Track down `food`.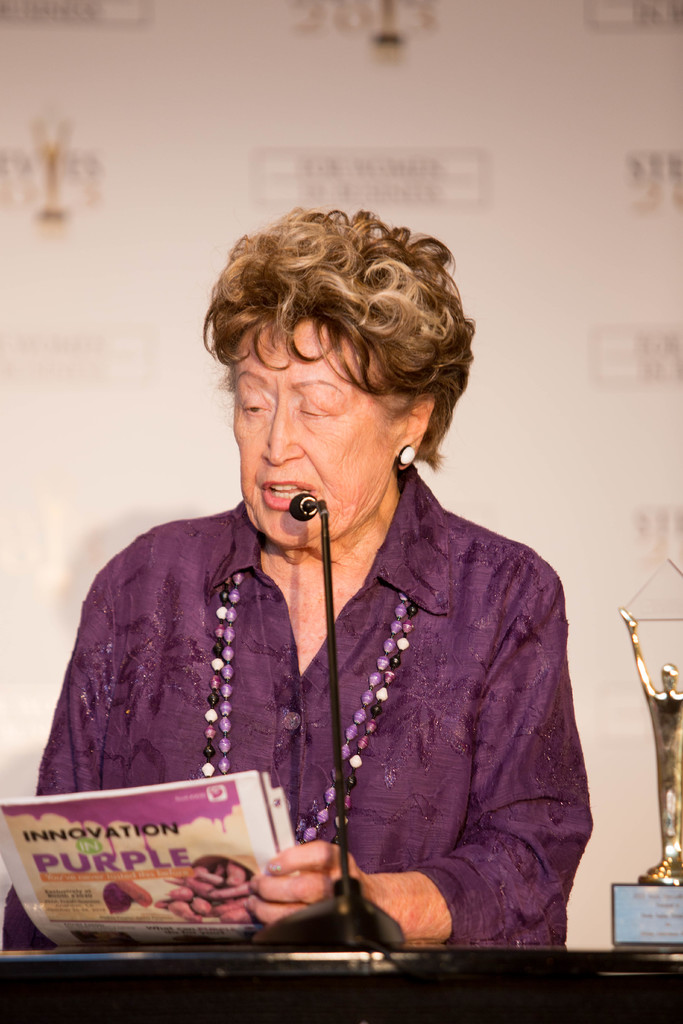
Tracked to locate(103, 883, 152, 918).
